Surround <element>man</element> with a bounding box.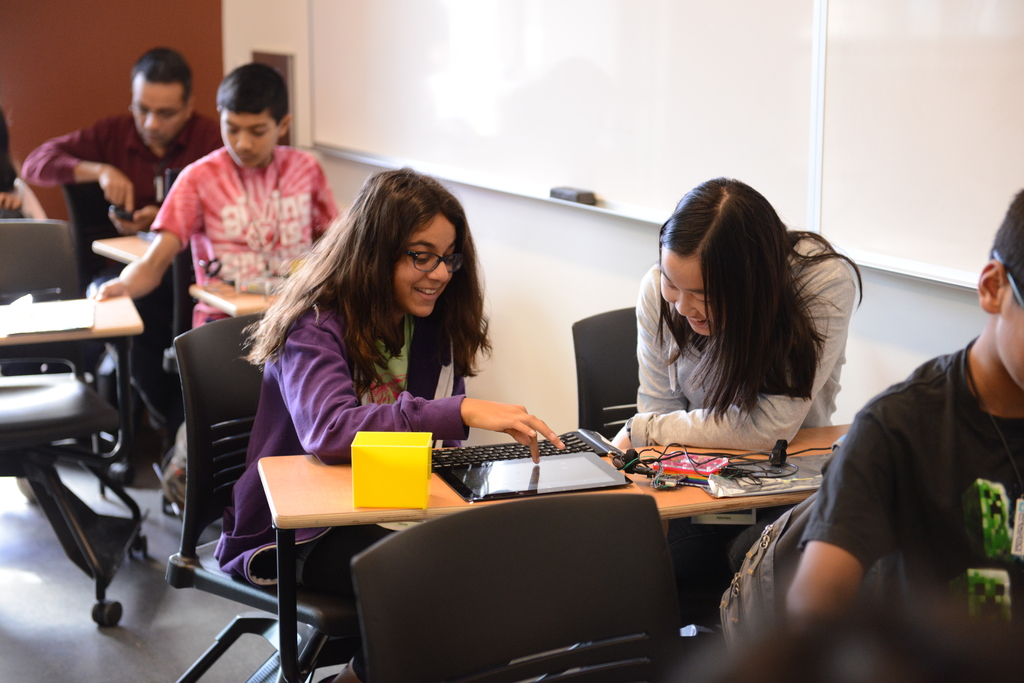
784 180 1023 682.
